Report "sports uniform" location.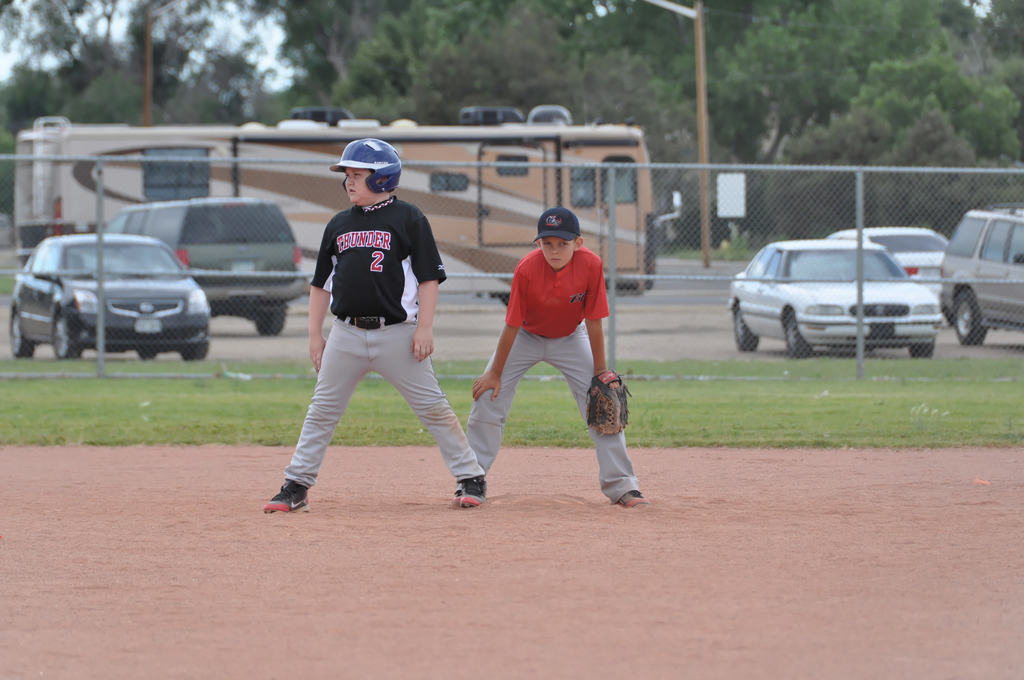
Report: 271:132:470:522.
